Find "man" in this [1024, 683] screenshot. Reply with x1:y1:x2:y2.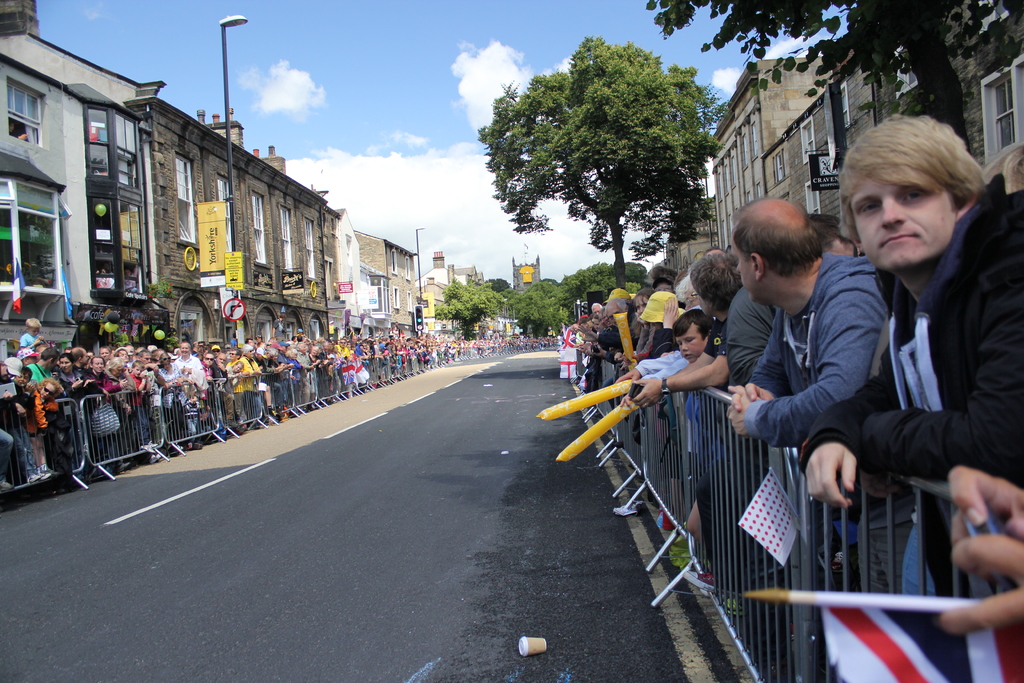
25:350:65:389.
